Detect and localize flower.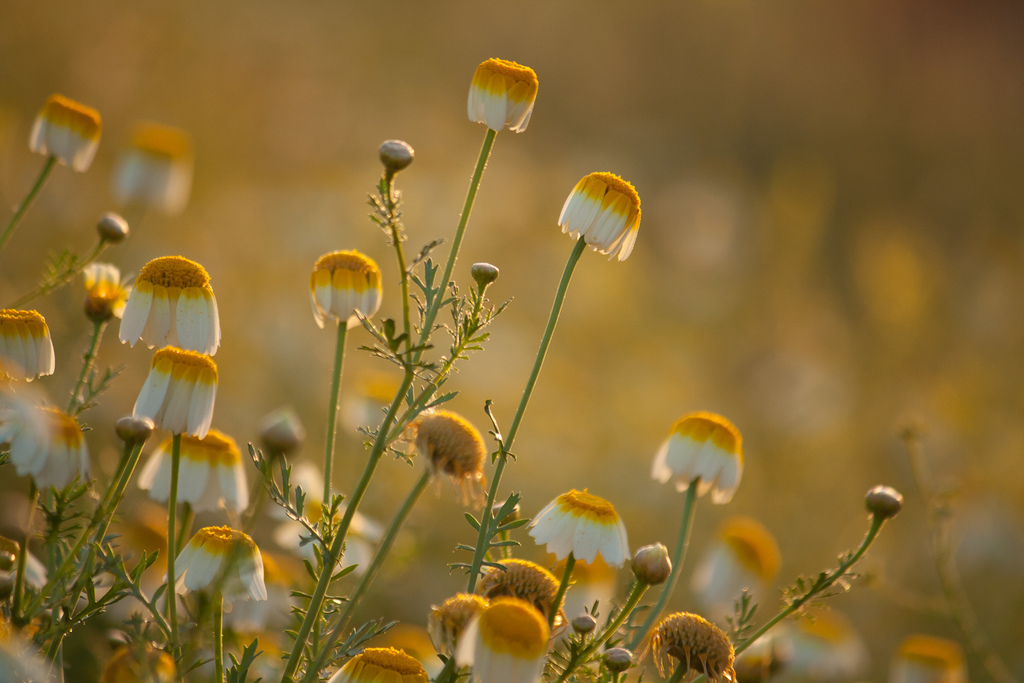
Localized at (113,126,197,211).
